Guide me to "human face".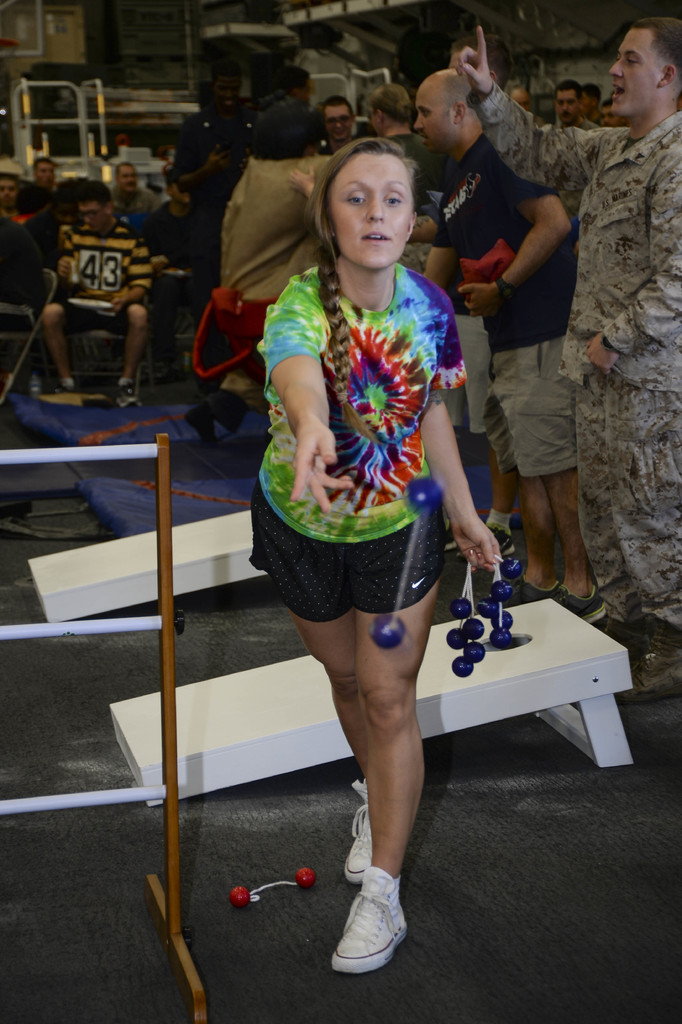
Guidance: 510/90/528/107.
